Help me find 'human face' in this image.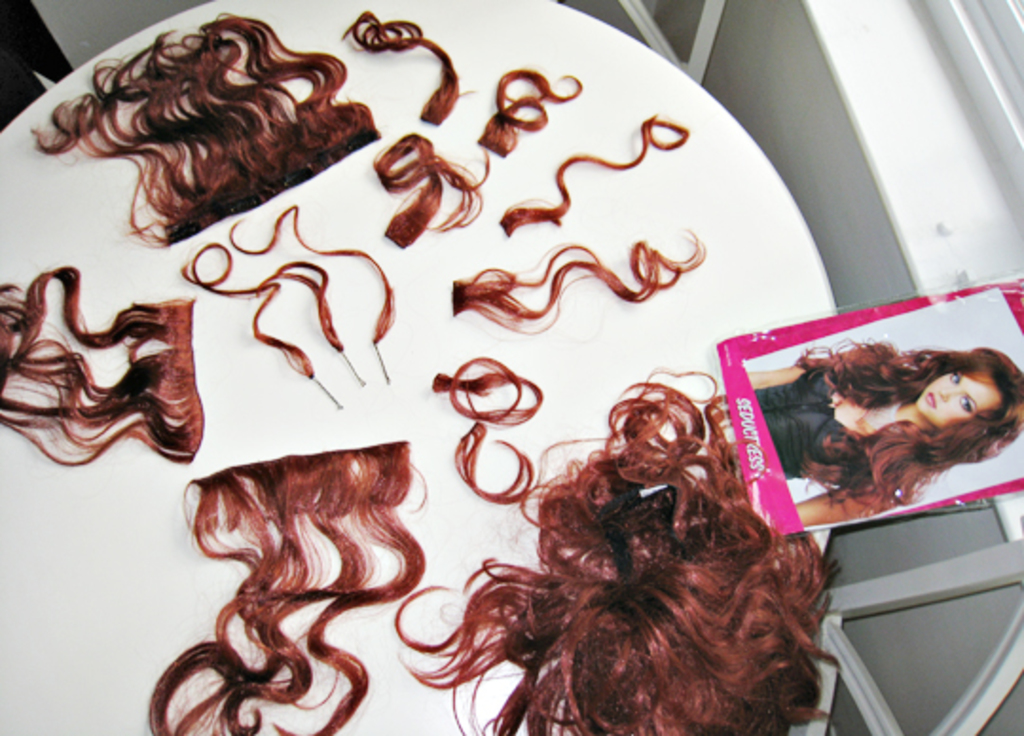
Found it: (left=914, top=374, right=1001, bottom=431).
